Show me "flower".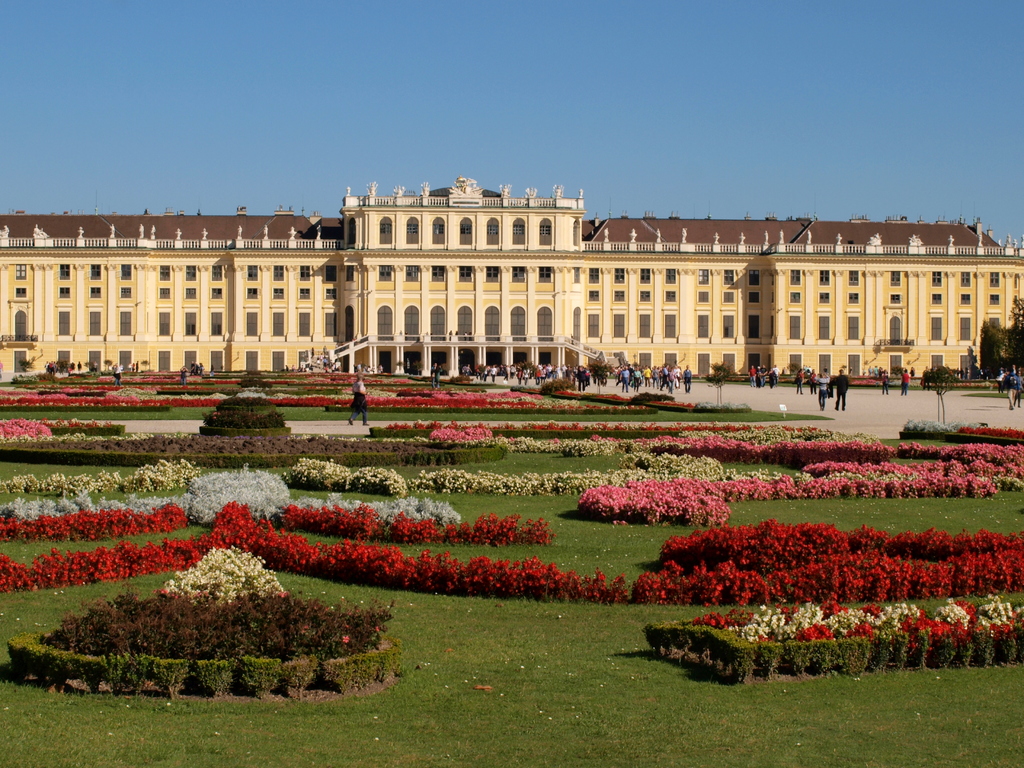
"flower" is here: bbox(0, 418, 51, 440).
